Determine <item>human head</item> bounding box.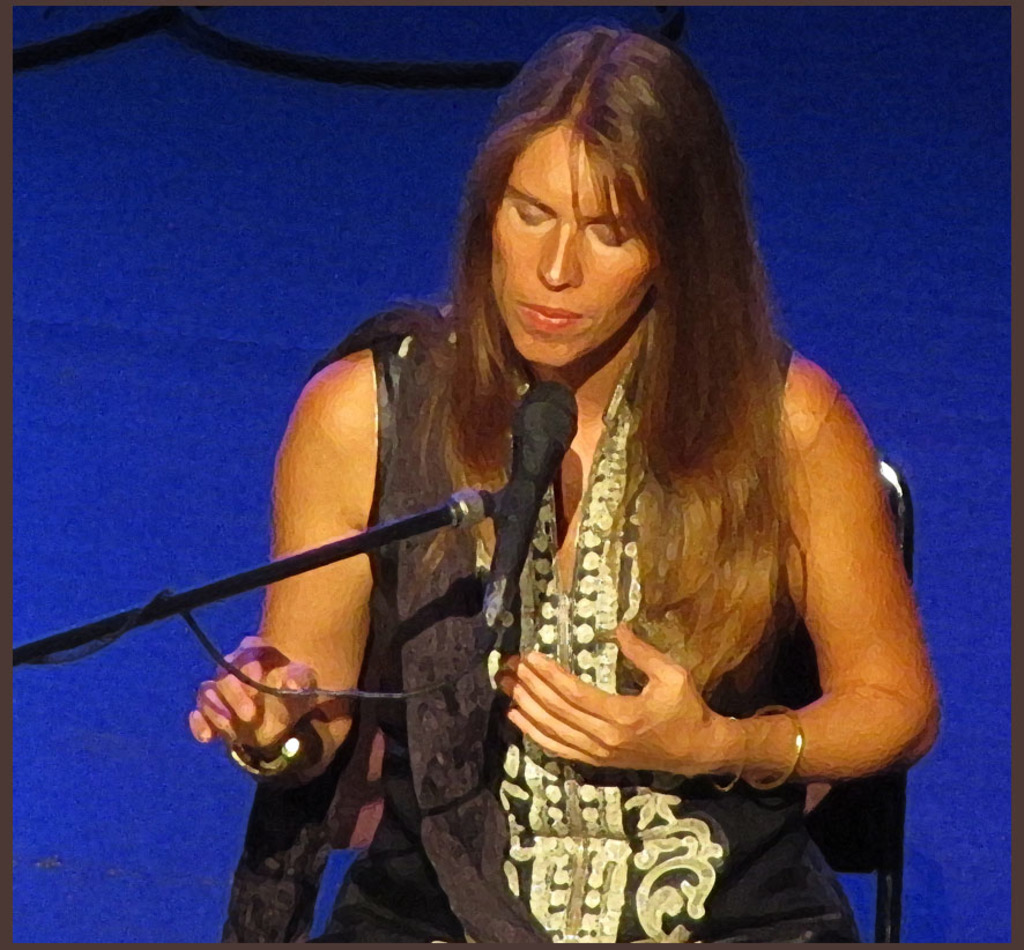
Determined: Rect(461, 54, 713, 346).
